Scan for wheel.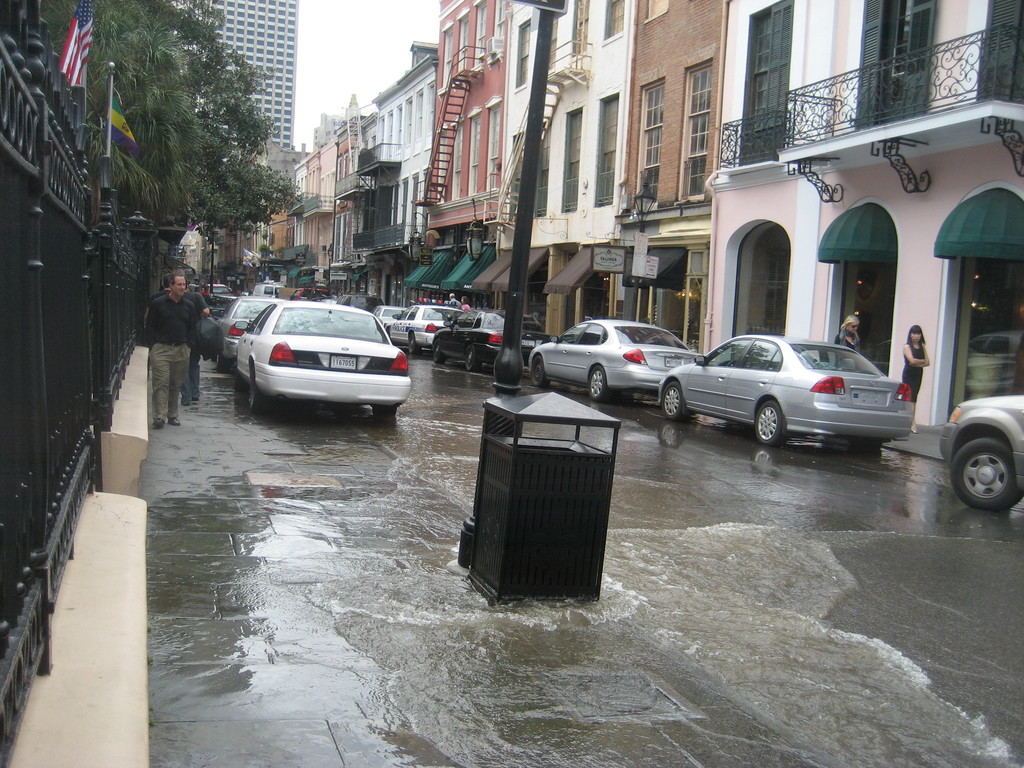
Scan result: 589 366 609 400.
